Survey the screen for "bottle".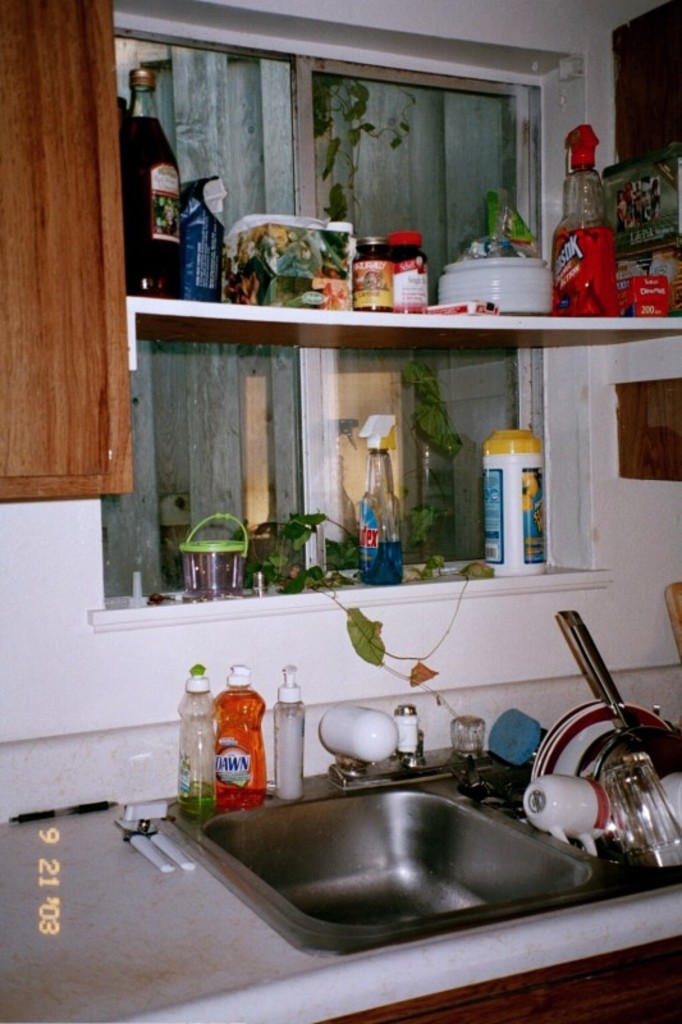
Survey found: rect(211, 669, 270, 810).
